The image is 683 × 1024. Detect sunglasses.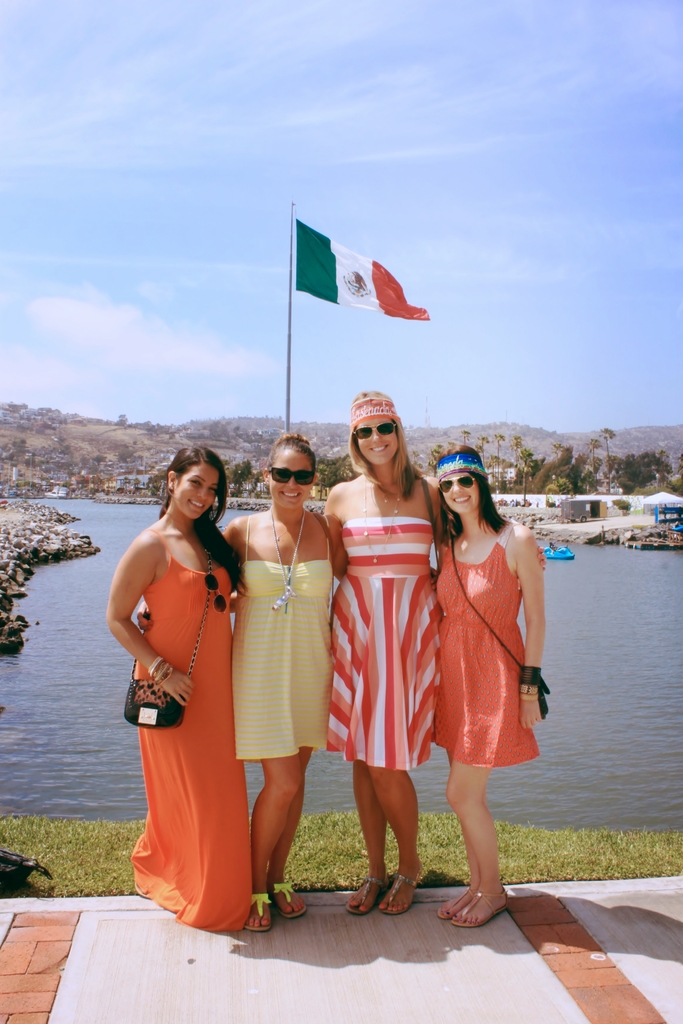
Detection: [267, 464, 317, 487].
